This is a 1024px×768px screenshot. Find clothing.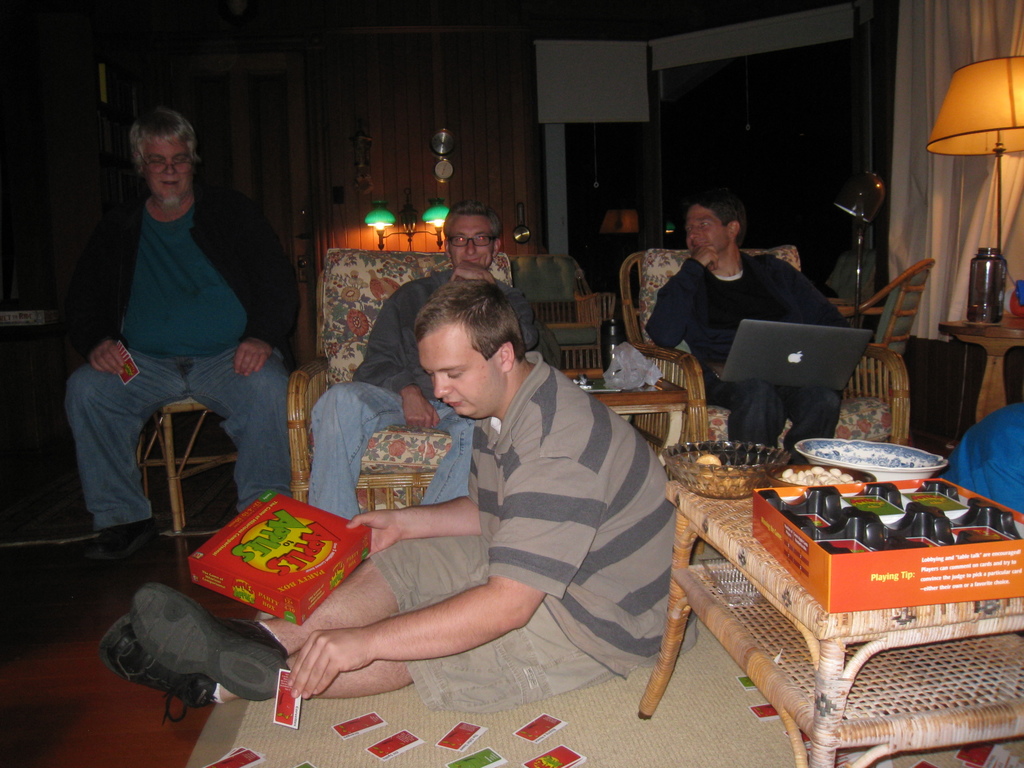
Bounding box: left=24, top=181, right=332, bottom=532.
